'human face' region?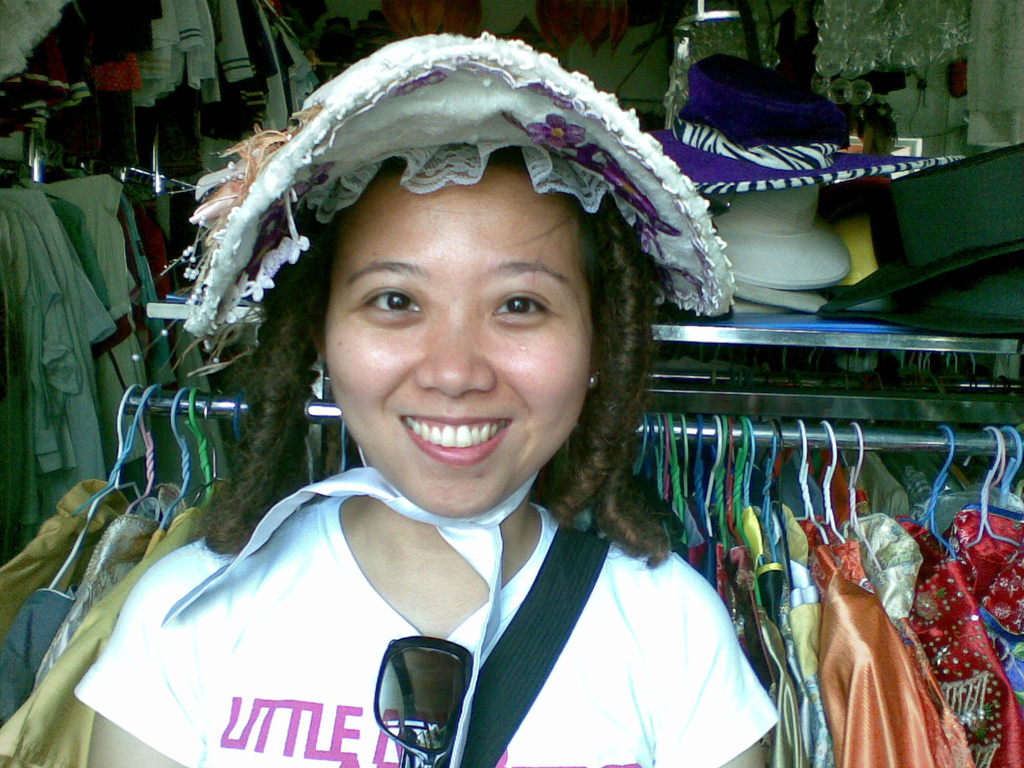
323,164,591,513
